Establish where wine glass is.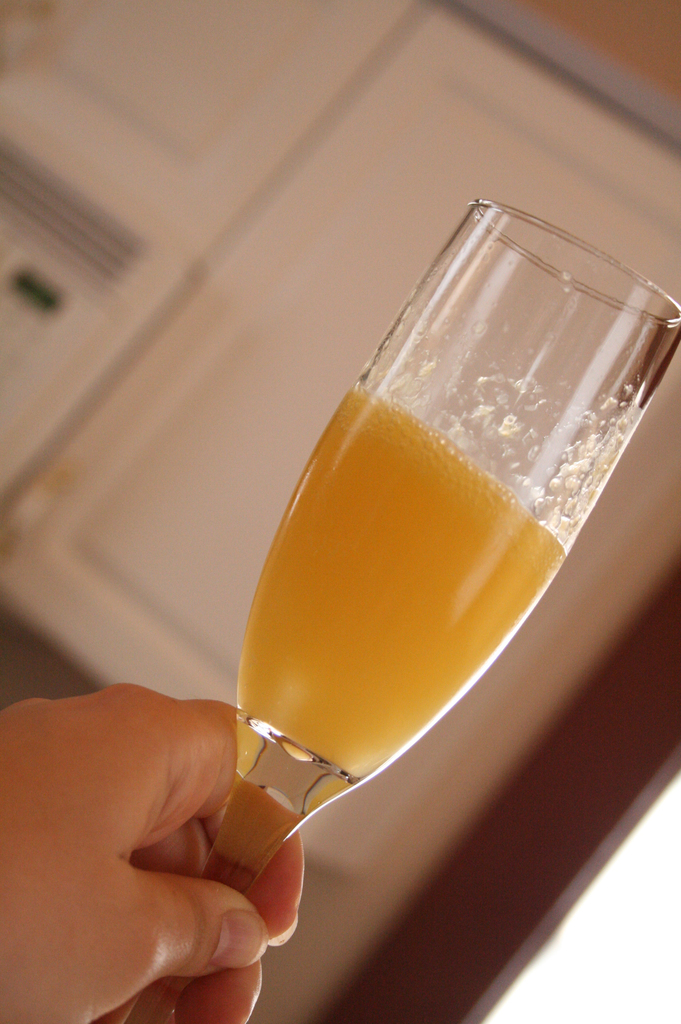
Established at (116,199,680,1021).
